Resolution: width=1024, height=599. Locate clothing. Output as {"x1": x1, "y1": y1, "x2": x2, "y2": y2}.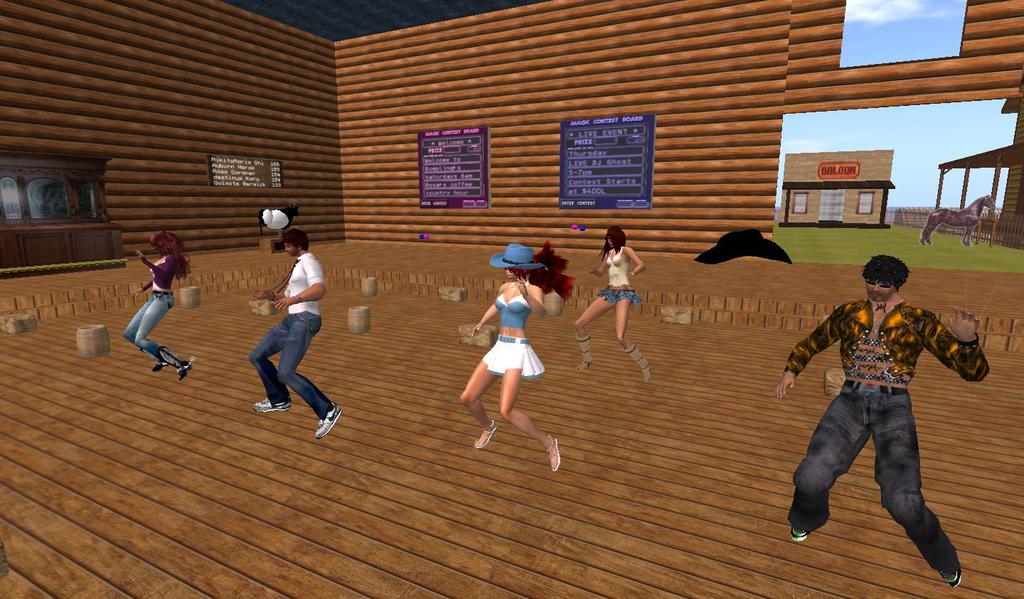
{"x1": 122, "y1": 256, "x2": 178, "y2": 356}.
